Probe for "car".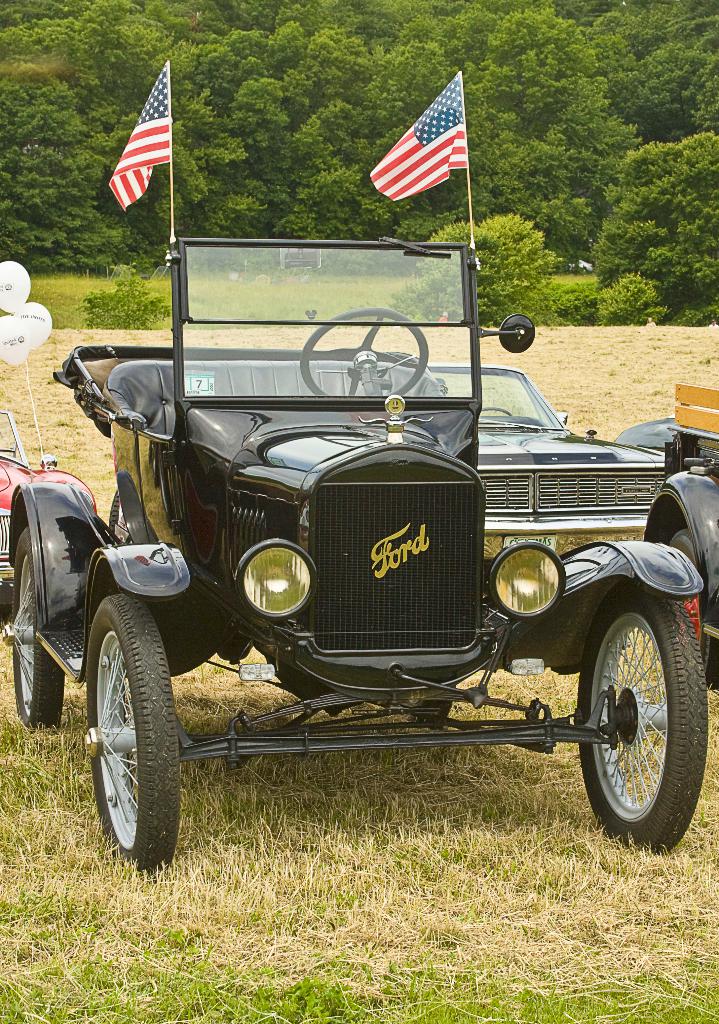
Probe result: (0, 406, 98, 590).
